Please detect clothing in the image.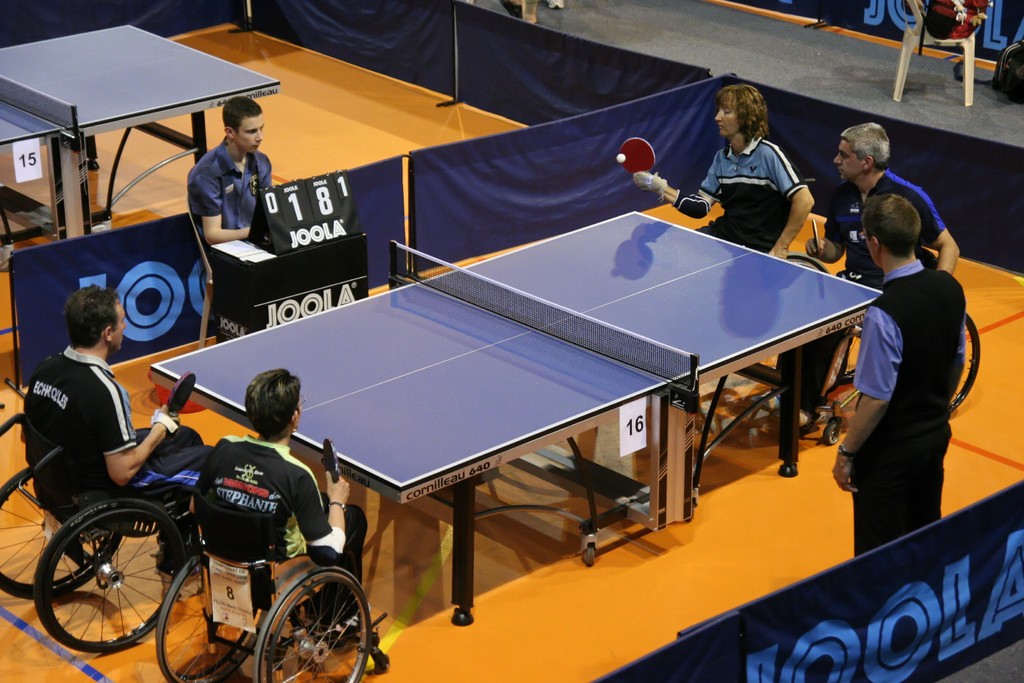
x1=674 y1=126 x2=810 y2=256.
